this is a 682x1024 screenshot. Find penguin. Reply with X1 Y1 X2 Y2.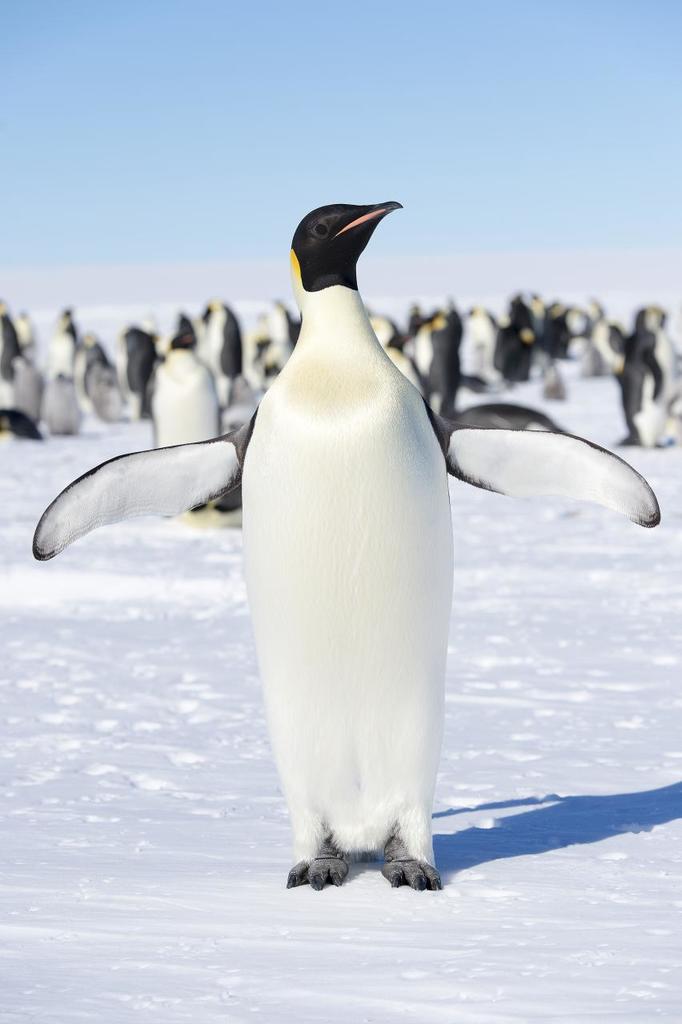
249 340 286 398.
